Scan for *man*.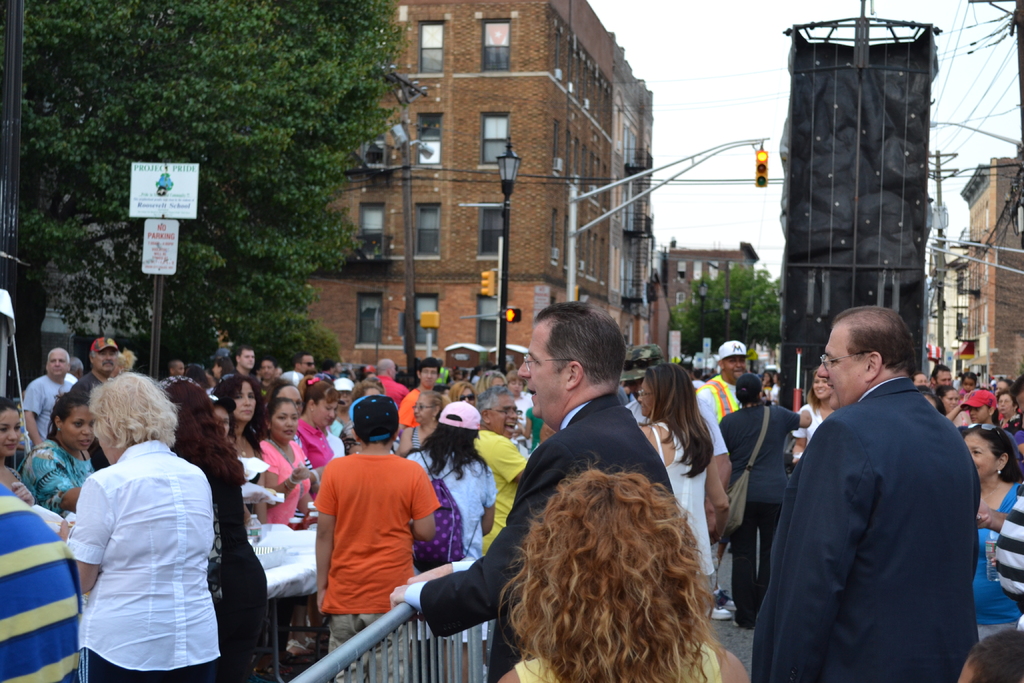
Scan result: BBox(285, 350, 320, 390).
